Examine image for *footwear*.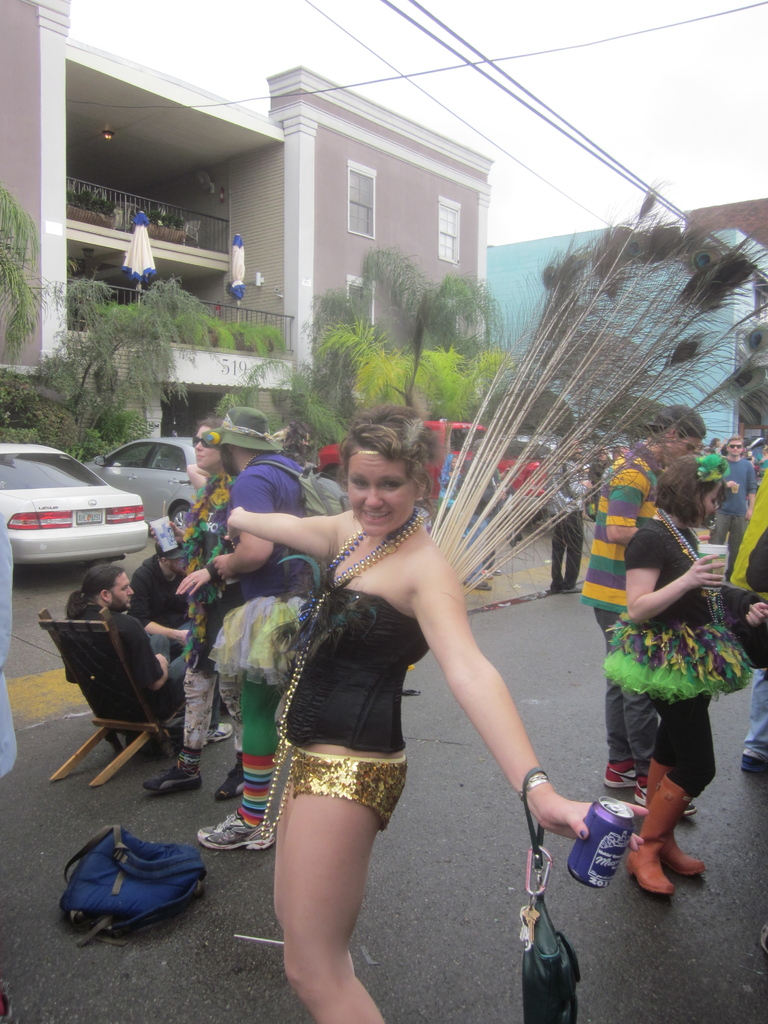
Examination result: 602:755:639:792.
